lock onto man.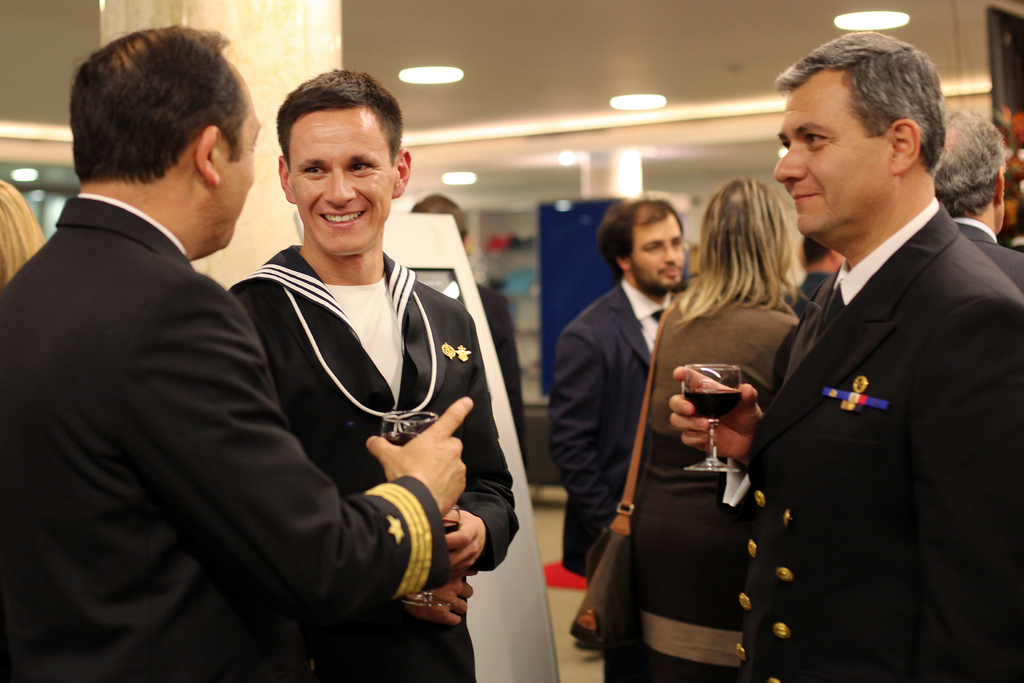
Locked: [left=547, top=197, right=690, bottom=682].
